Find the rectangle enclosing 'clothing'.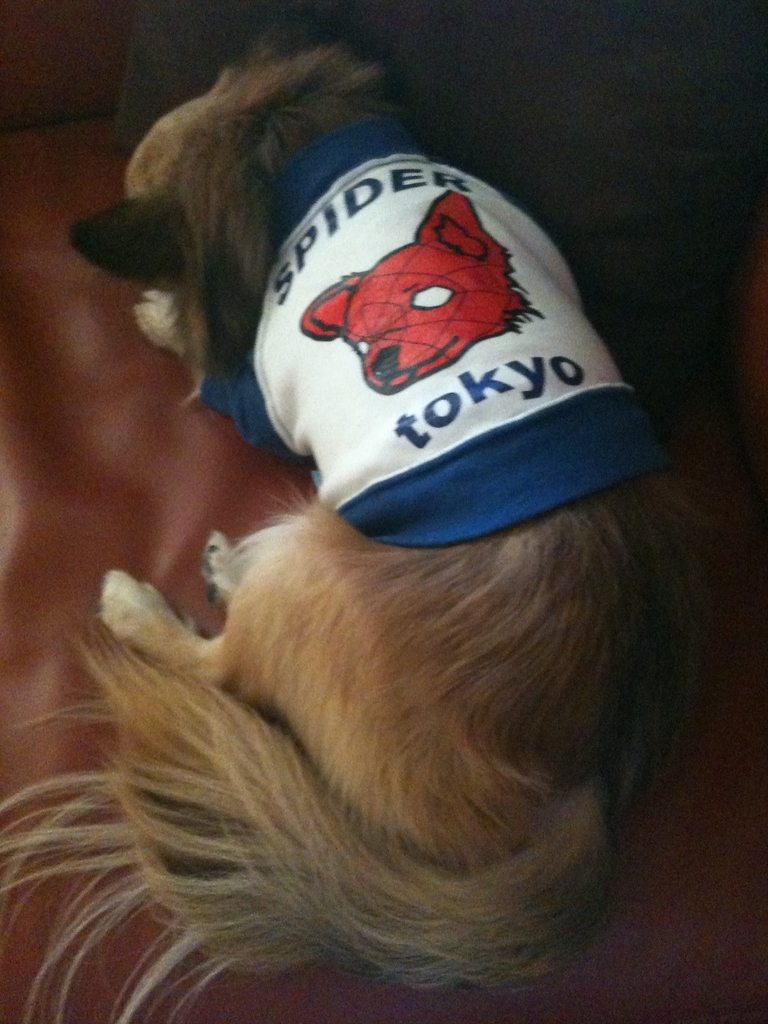
{"left": 195, "top": 118, "right": 684, "bottom": 544}.
